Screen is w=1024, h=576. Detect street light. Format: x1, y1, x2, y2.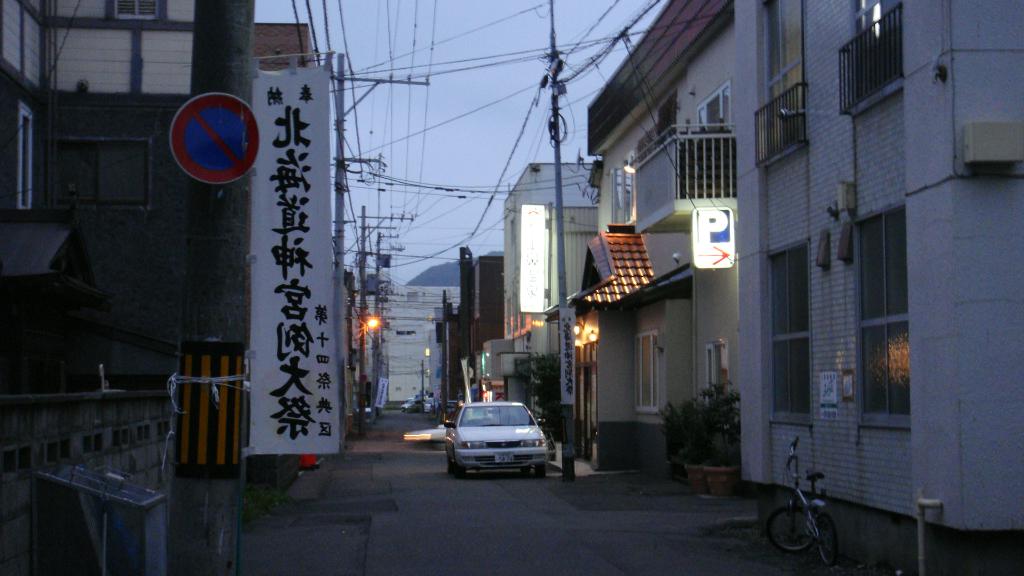
362, 314, 385, 438.
